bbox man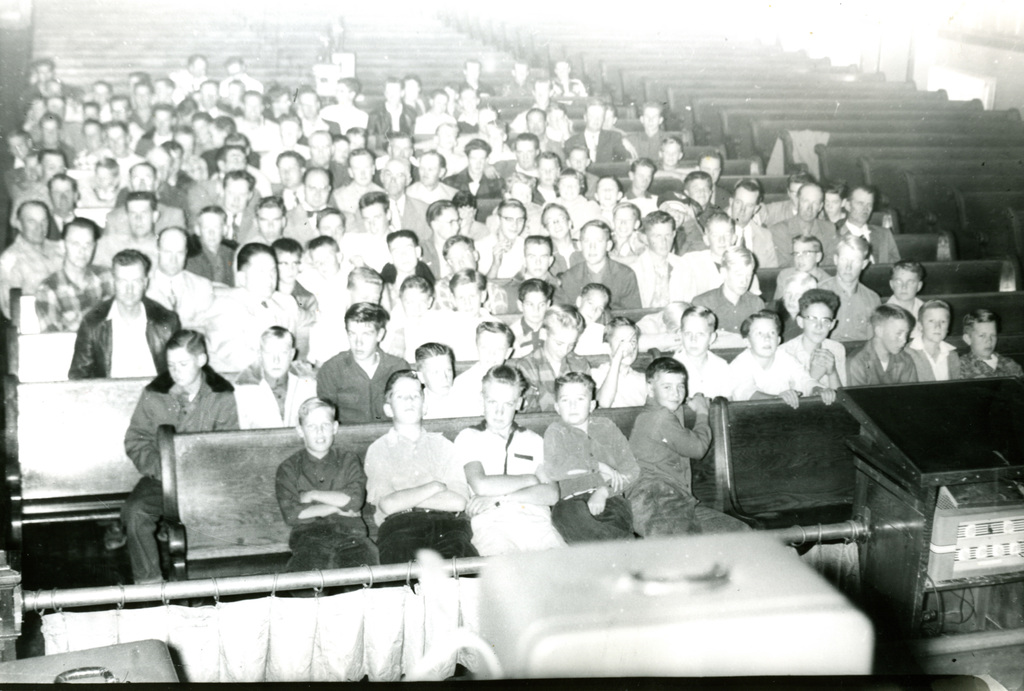
<bbox>0, 194, 69, 319</bbox>
